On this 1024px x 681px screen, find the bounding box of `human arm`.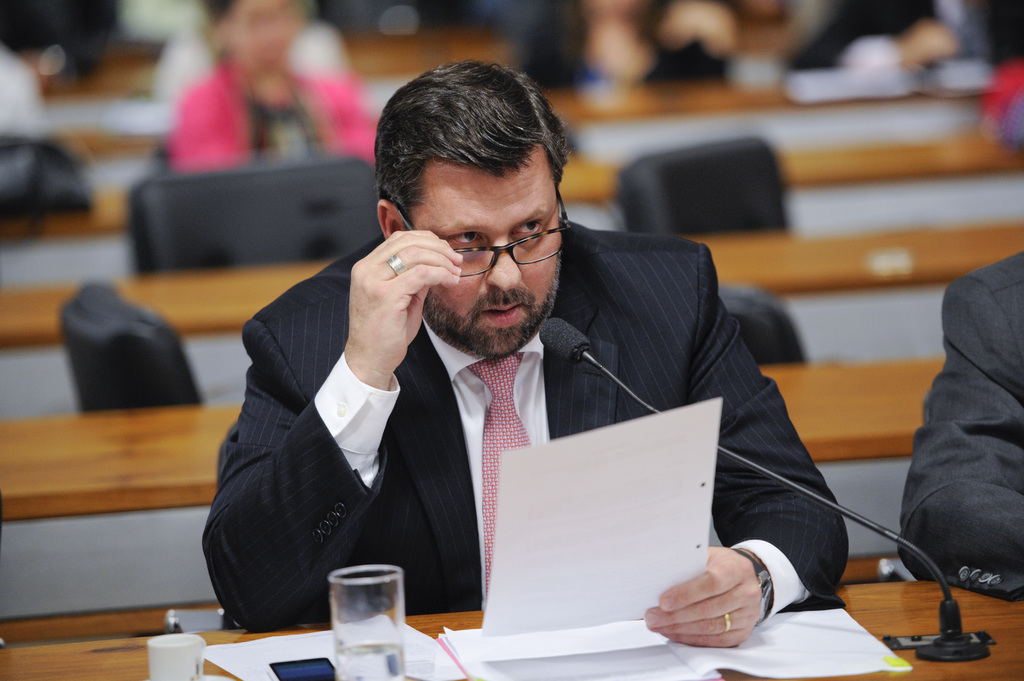
Bounding box: BBox(645, 294, 850, 647).
